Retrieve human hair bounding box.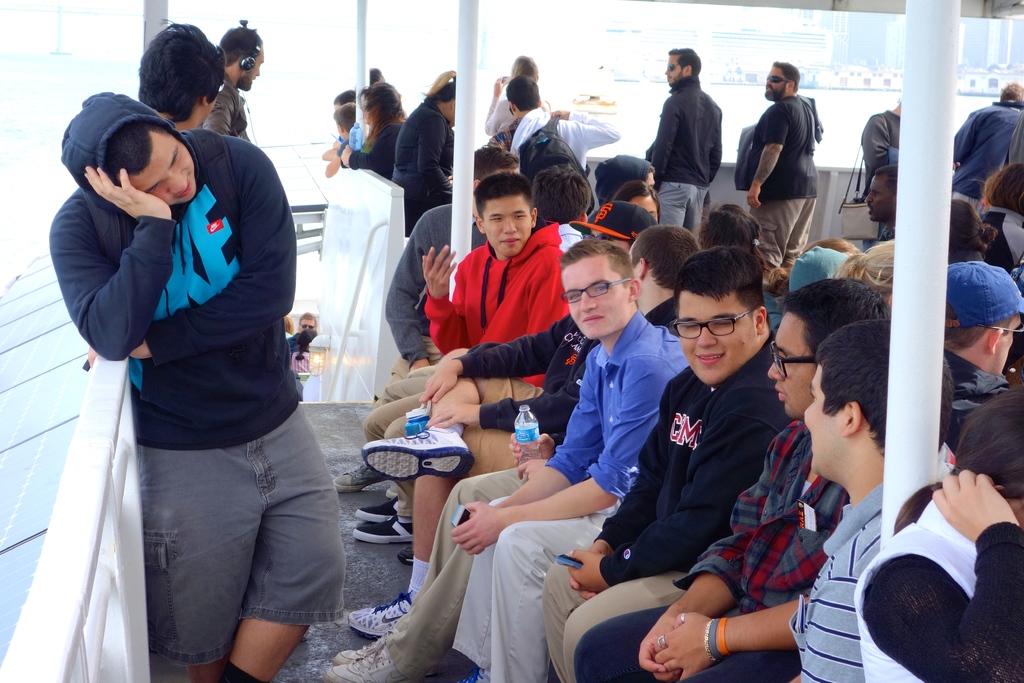
Bounding box: region(611, 180, 661, 219).
